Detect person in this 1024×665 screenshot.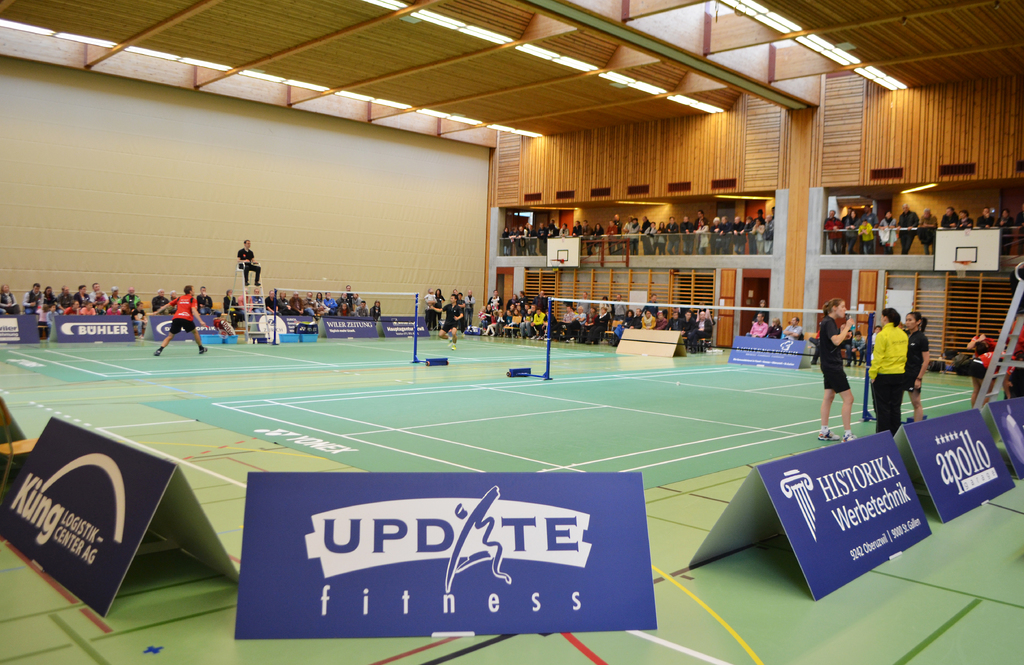
Detection: bbox=(767, 204, 774, 216).
